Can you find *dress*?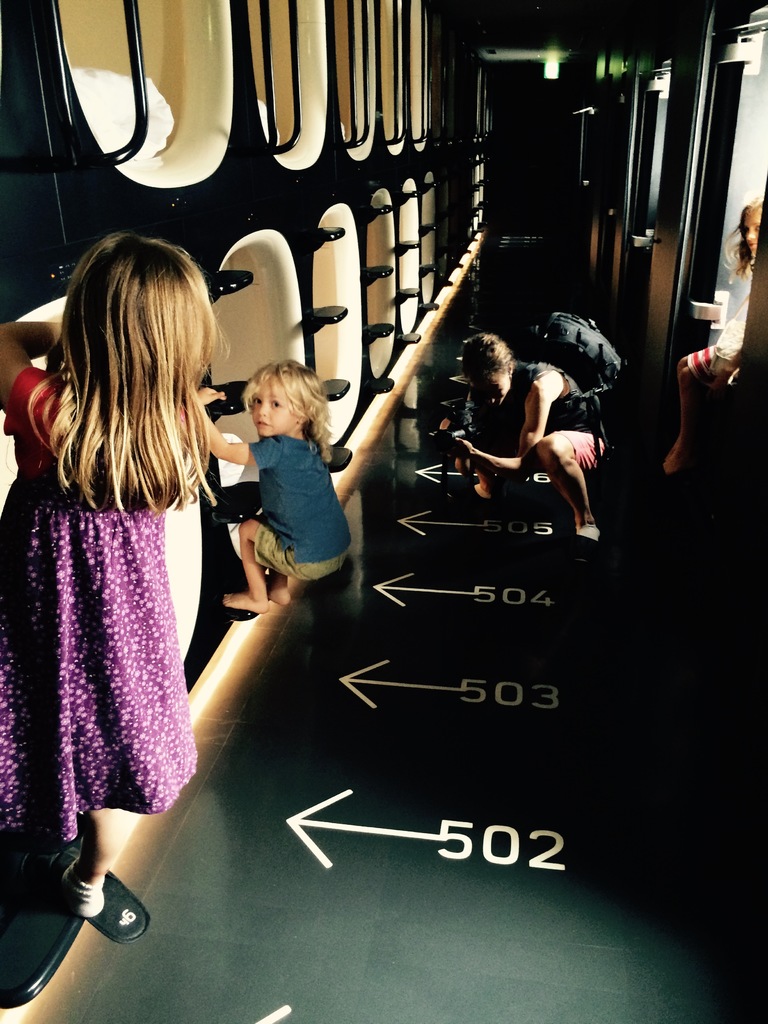
Yes, bounding box: 0,363,226,844.
